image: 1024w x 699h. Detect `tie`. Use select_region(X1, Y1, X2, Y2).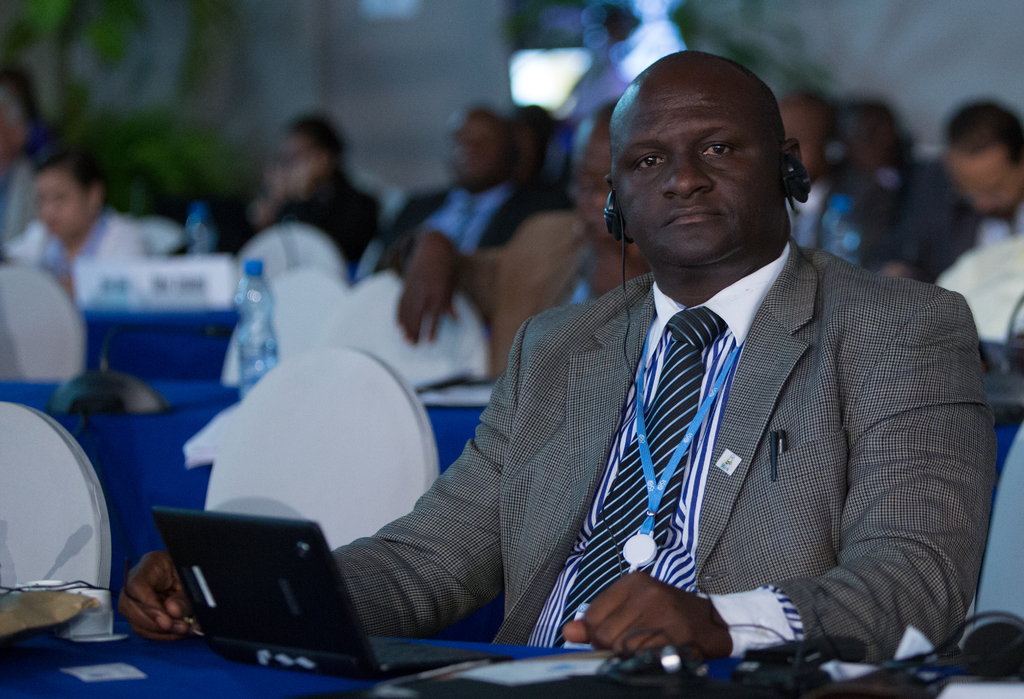
select_region(548, 305, 727, 643).
